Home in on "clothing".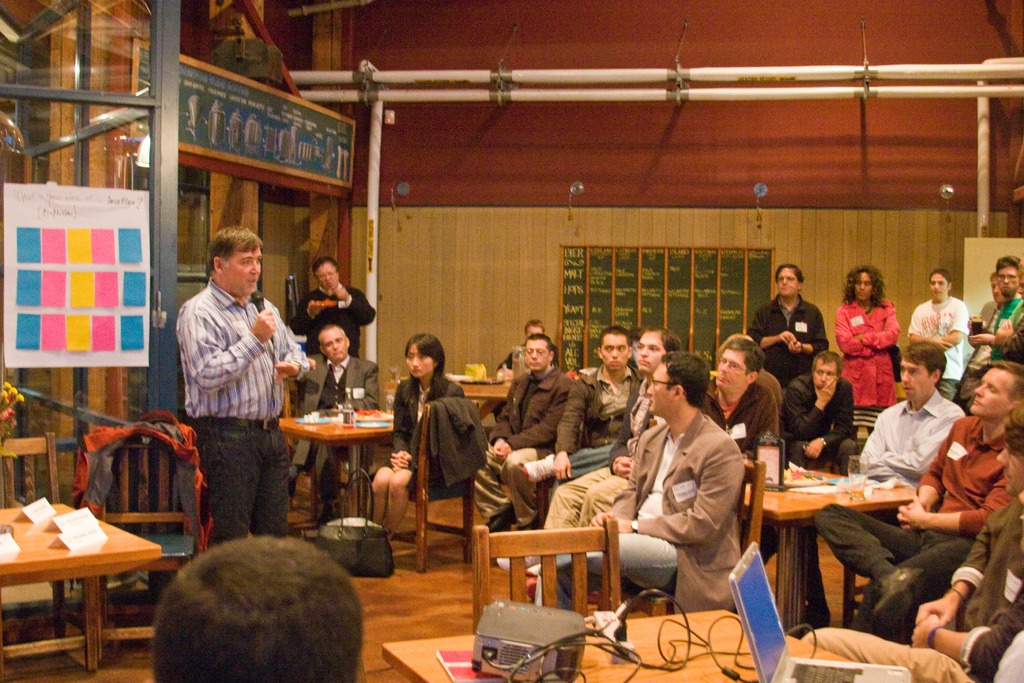
Homed in at 366, 377, 493, 480.
